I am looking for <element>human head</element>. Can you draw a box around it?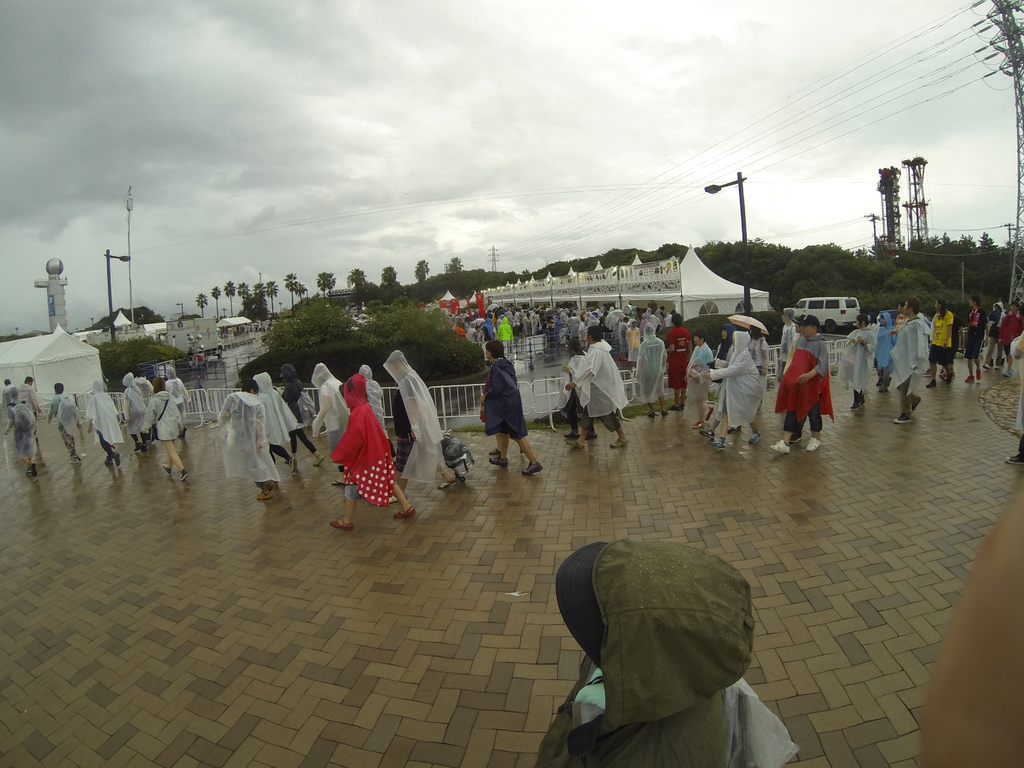
Sure, the bounding box is Rect(252, 372, 272, 397).
